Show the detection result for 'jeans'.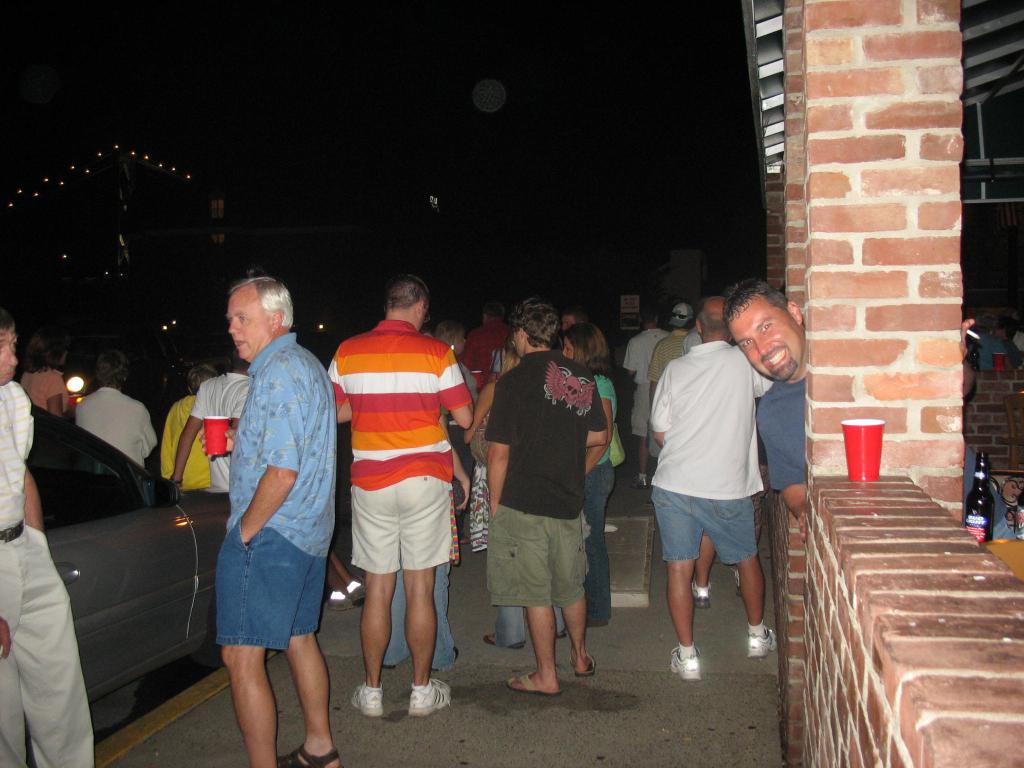
[left=383, top=557, right=452, bottom=670].
